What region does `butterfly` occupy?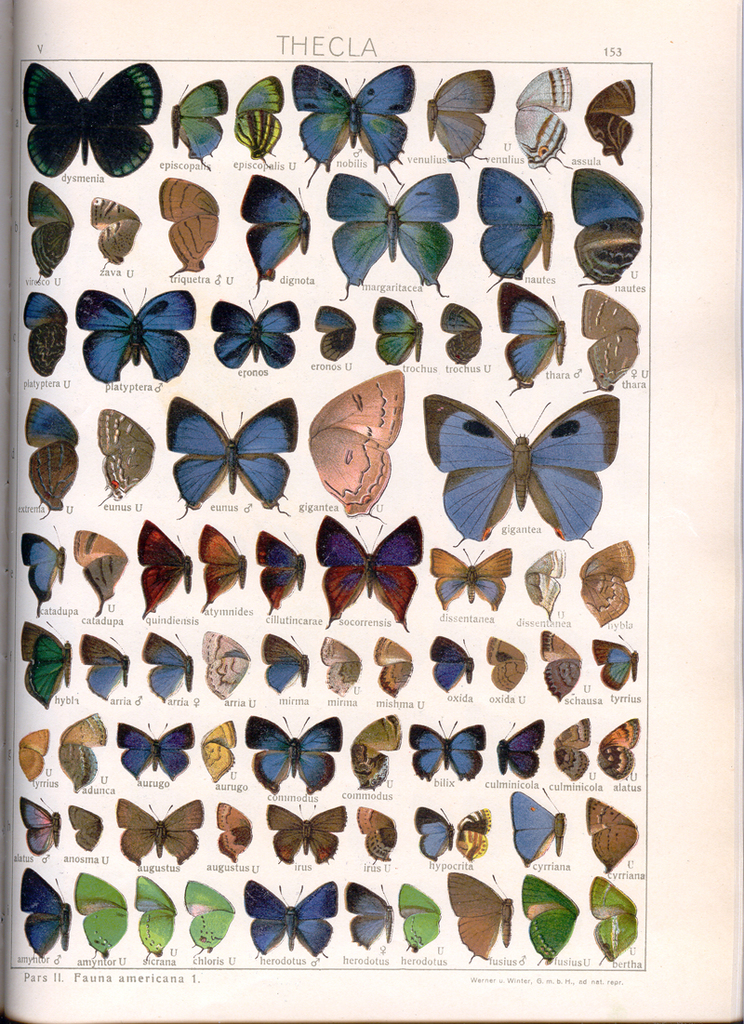
{"left": 162, "top": 76, "right": 231, "bottom": 174}.
